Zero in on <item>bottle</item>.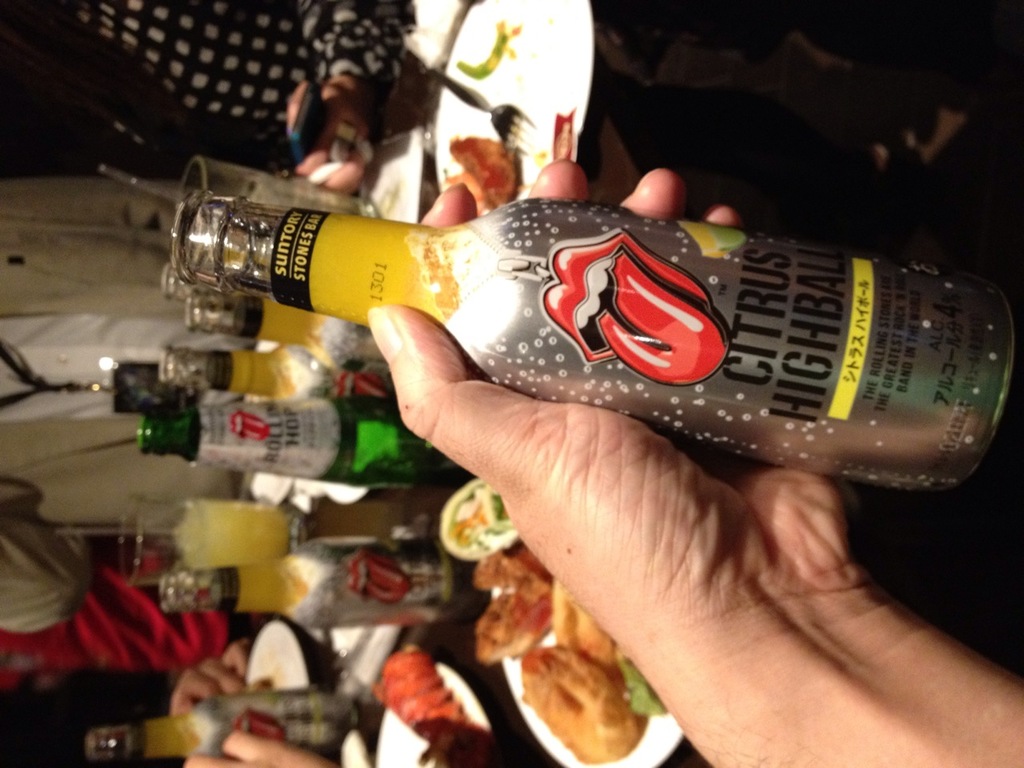
Zeroed in: l=128, t=399, r=484, b=506.
